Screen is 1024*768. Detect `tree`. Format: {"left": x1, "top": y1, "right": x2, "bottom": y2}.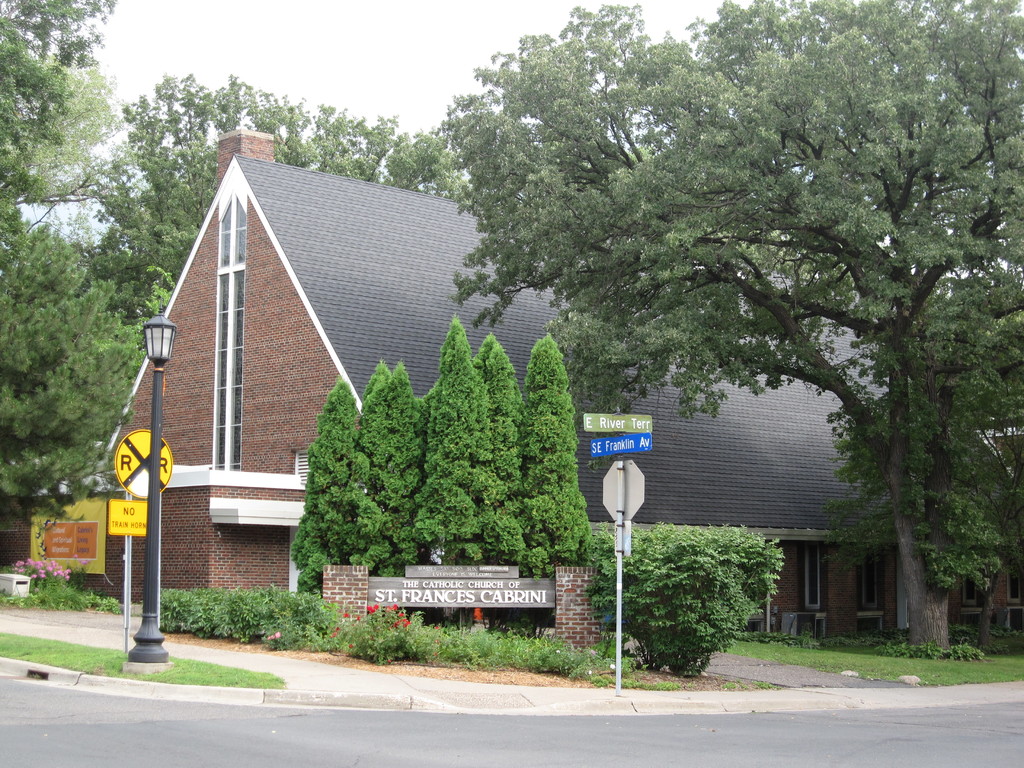
{"left": 0, "top": 0, "right": 120, "bottom": 412}.
